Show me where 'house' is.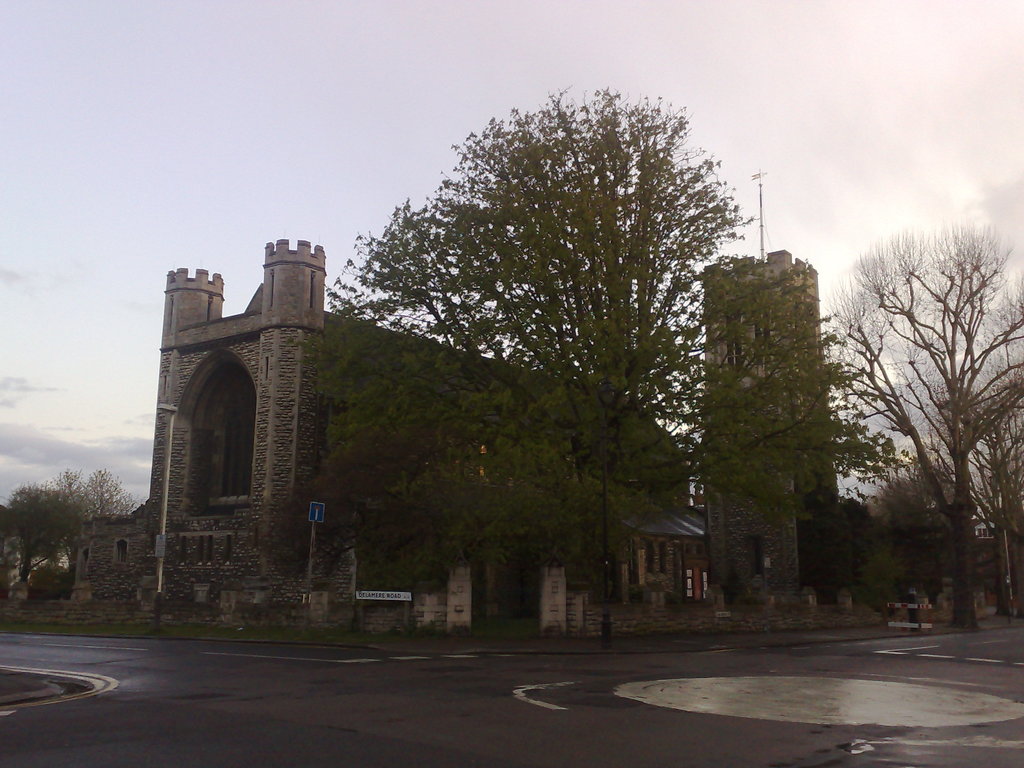
'house' is at [76, 491, 163, 620].
